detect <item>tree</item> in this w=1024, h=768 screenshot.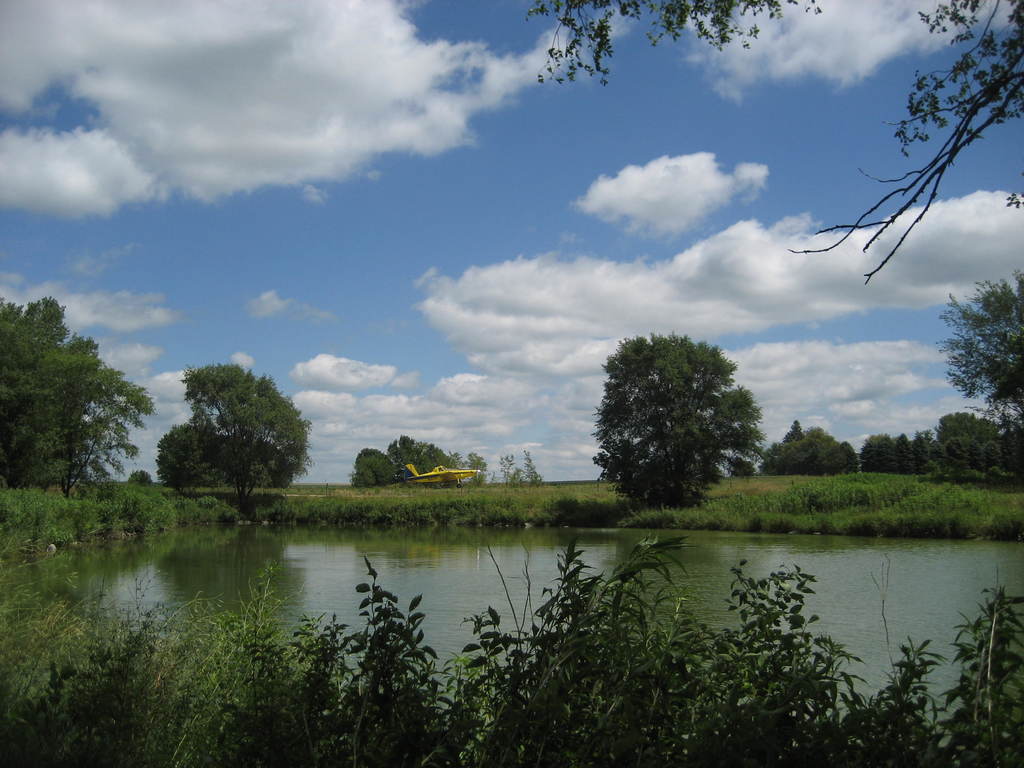
Detection: 152:418:289:493.
